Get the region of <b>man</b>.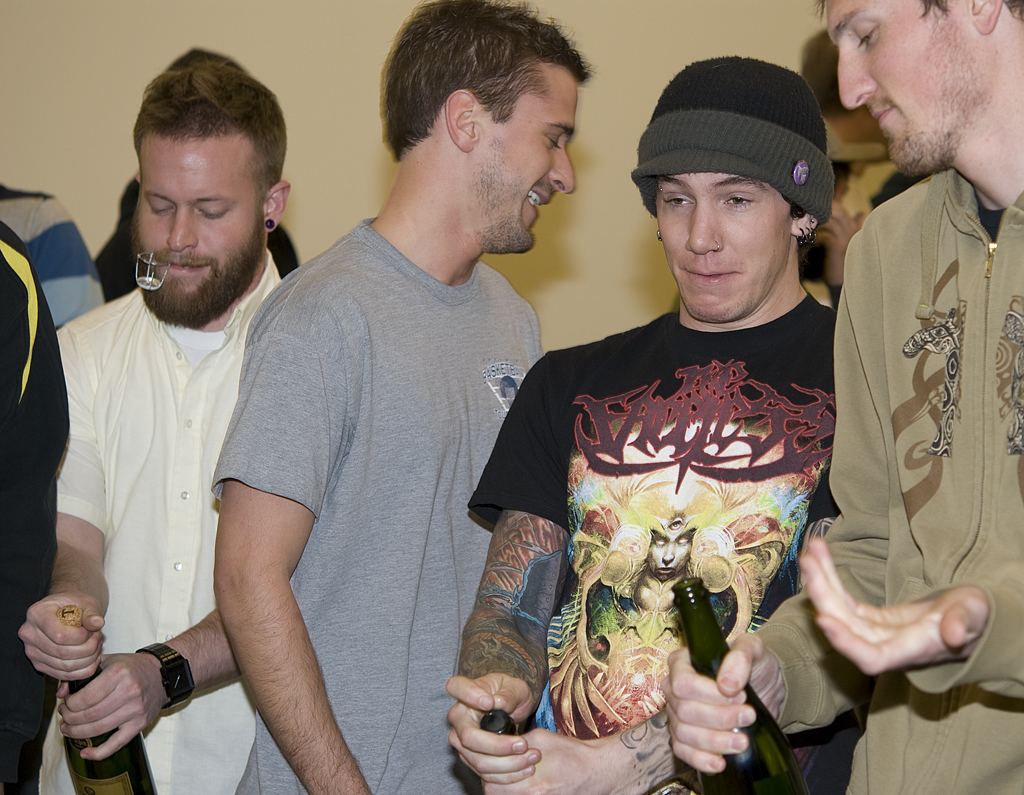
{"left": 211, "top": 0, "right": 599, "bottom": 794}.
